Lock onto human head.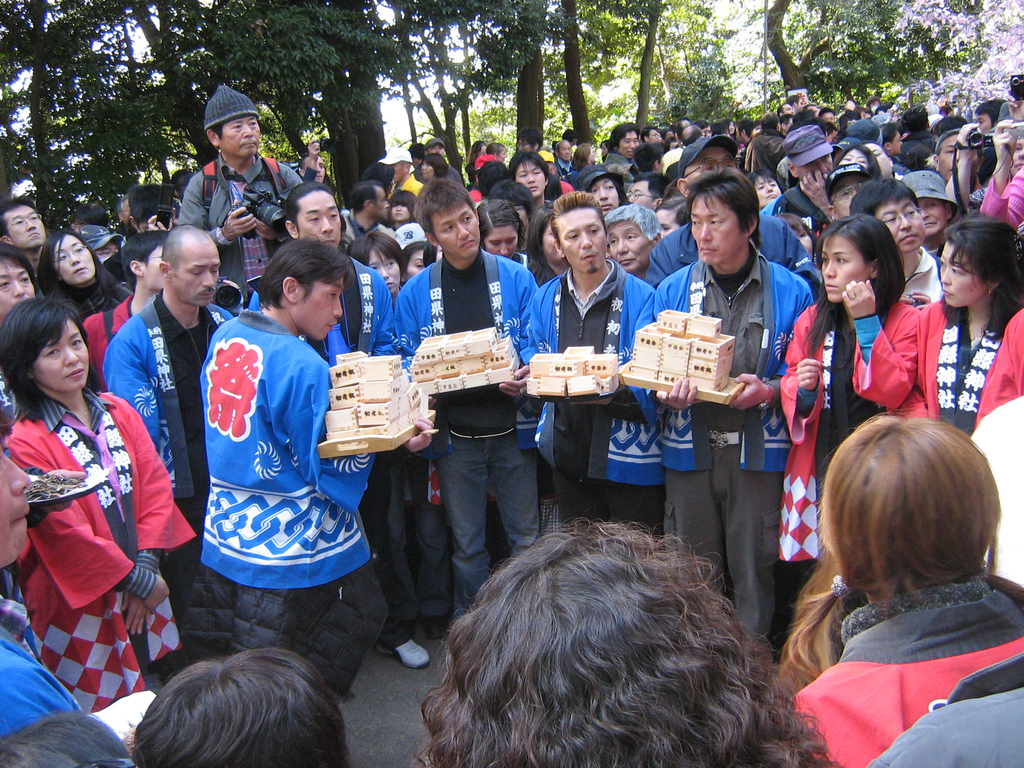
Locked: <region>74, 202, 112, 233</region>.
